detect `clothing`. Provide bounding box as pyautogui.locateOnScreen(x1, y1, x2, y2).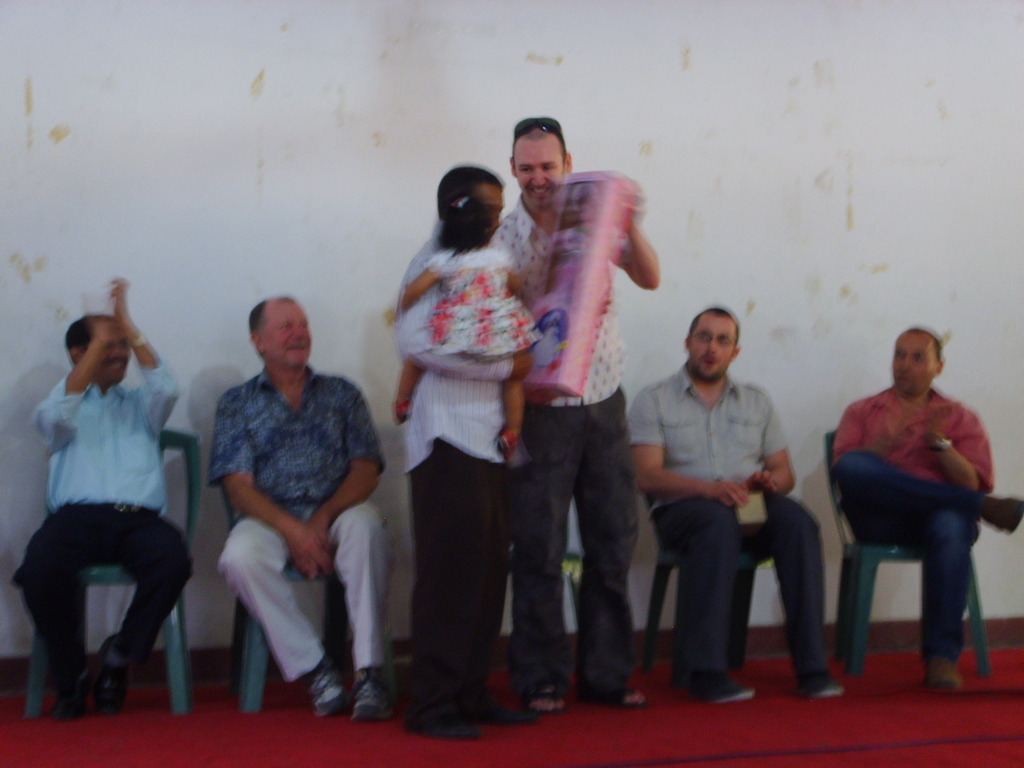
pyautogui.locateOnScreen(483, 196, 632, 682).
